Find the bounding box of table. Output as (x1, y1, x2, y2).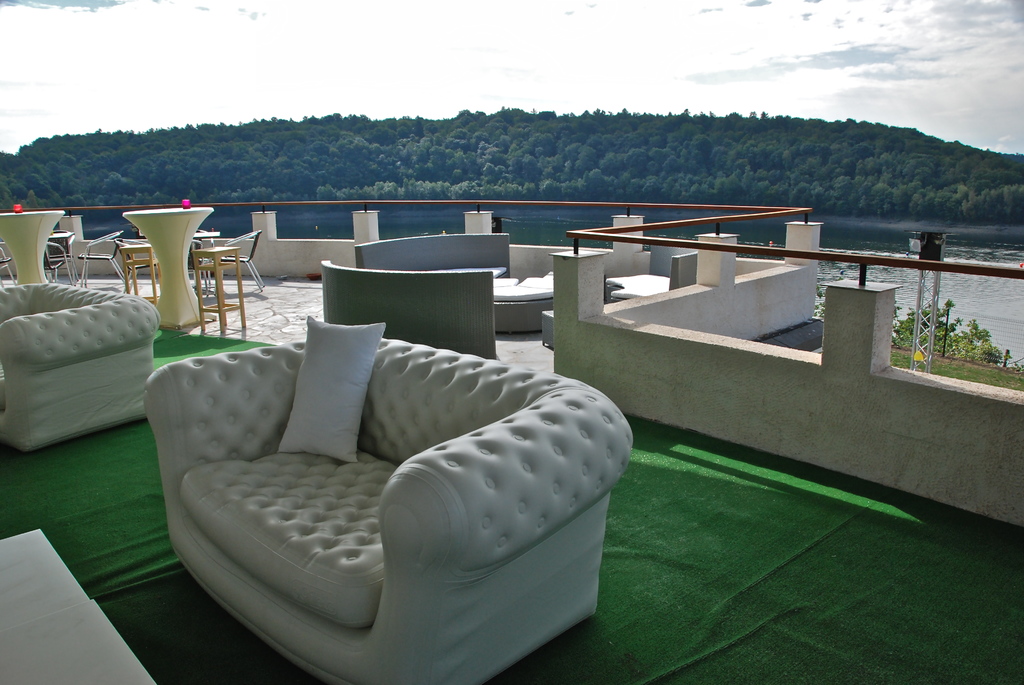
(0, 205, 60, 279).
